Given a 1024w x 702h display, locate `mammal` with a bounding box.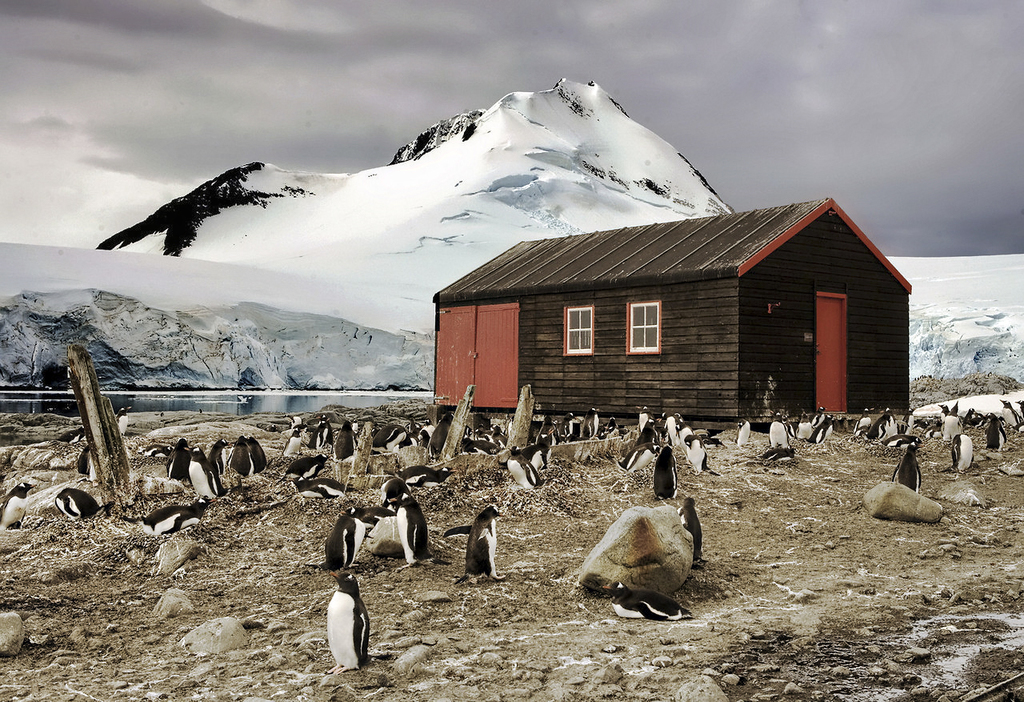
Located: bbox=(78, 442, 94, 479).
